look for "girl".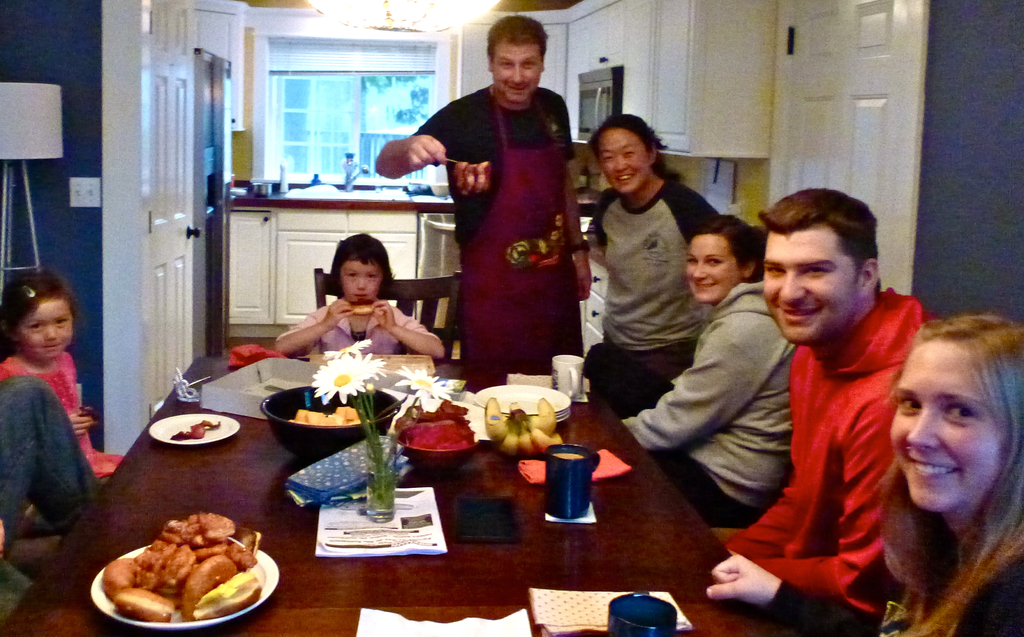
Found: select_region(275, 232, 443, 359).
